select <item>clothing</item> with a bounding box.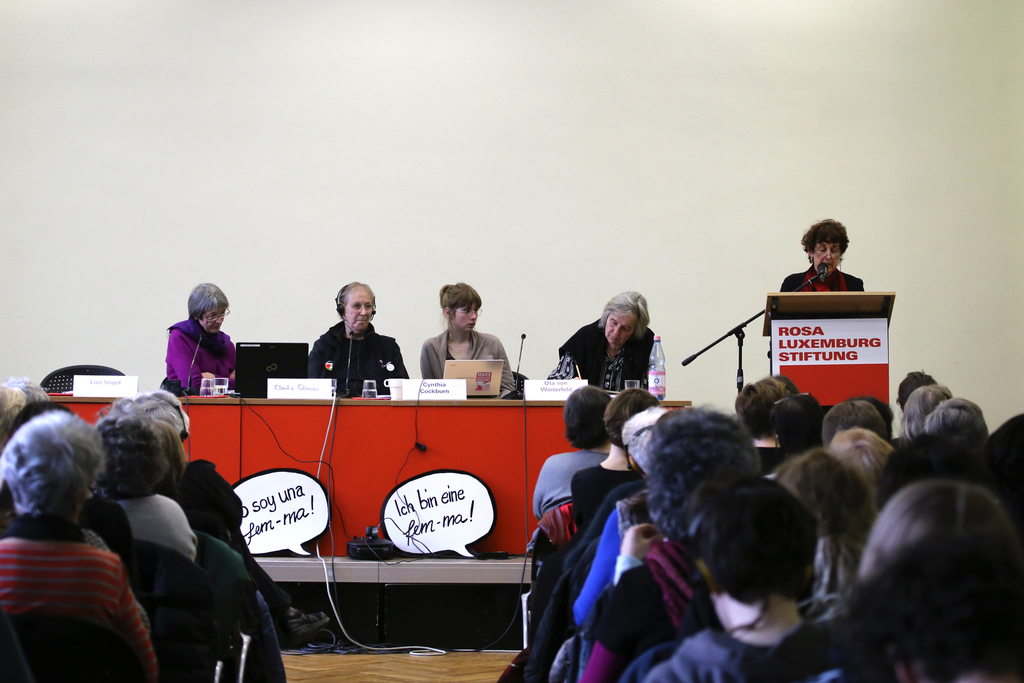
BBox(780, 259, 863, 293).
